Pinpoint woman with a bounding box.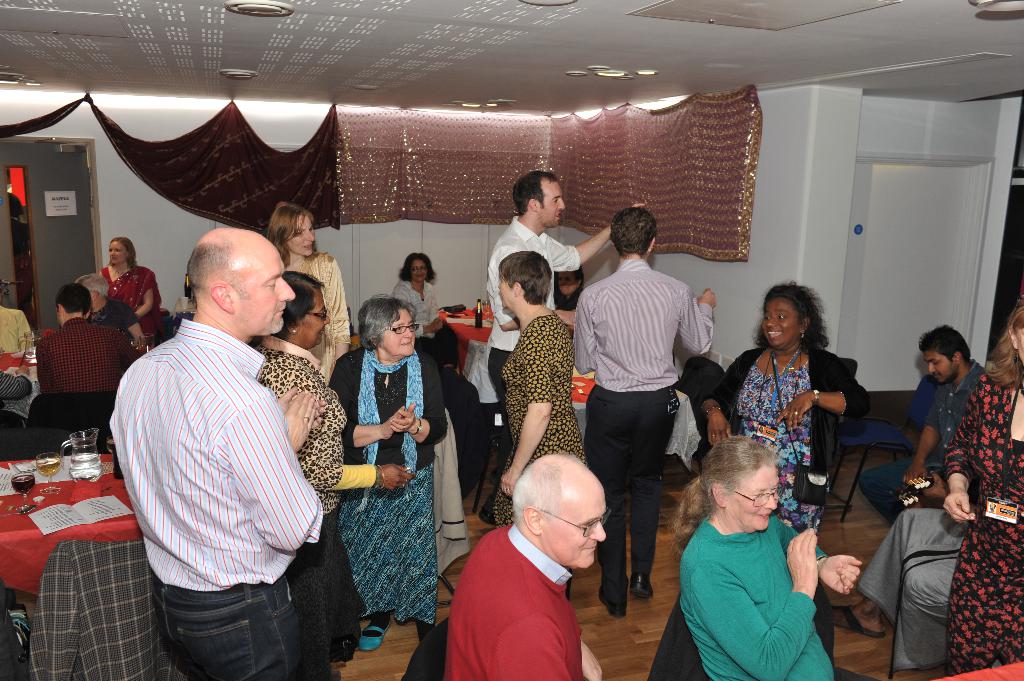
x1=697 y1=284 x2=873 y2=539.
